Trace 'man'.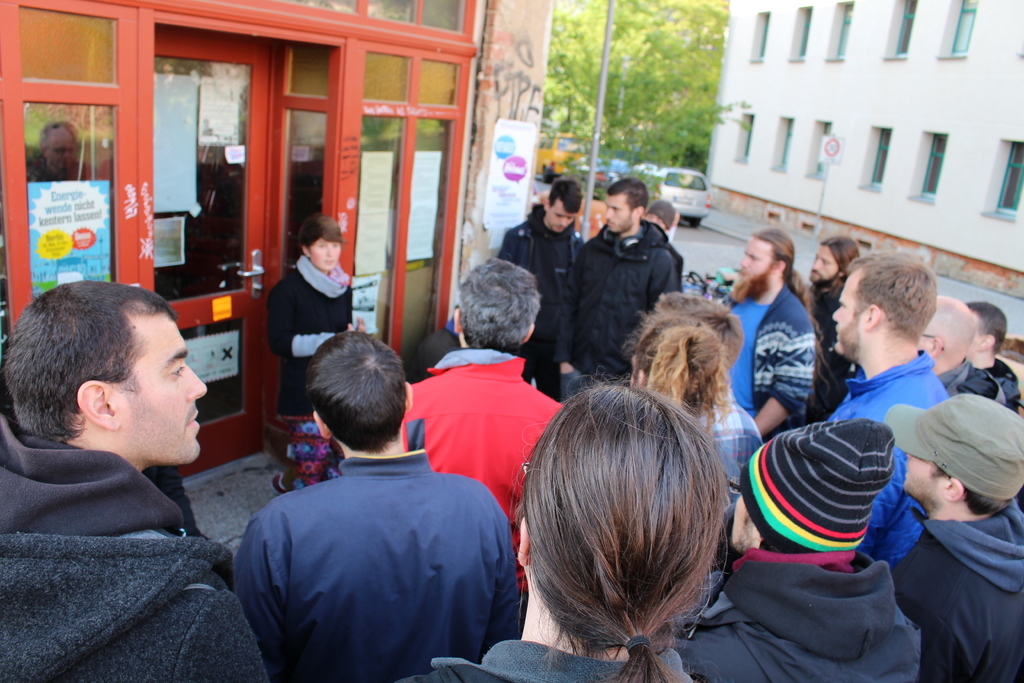
Traced to Rect(831, 250, 956, 561).
